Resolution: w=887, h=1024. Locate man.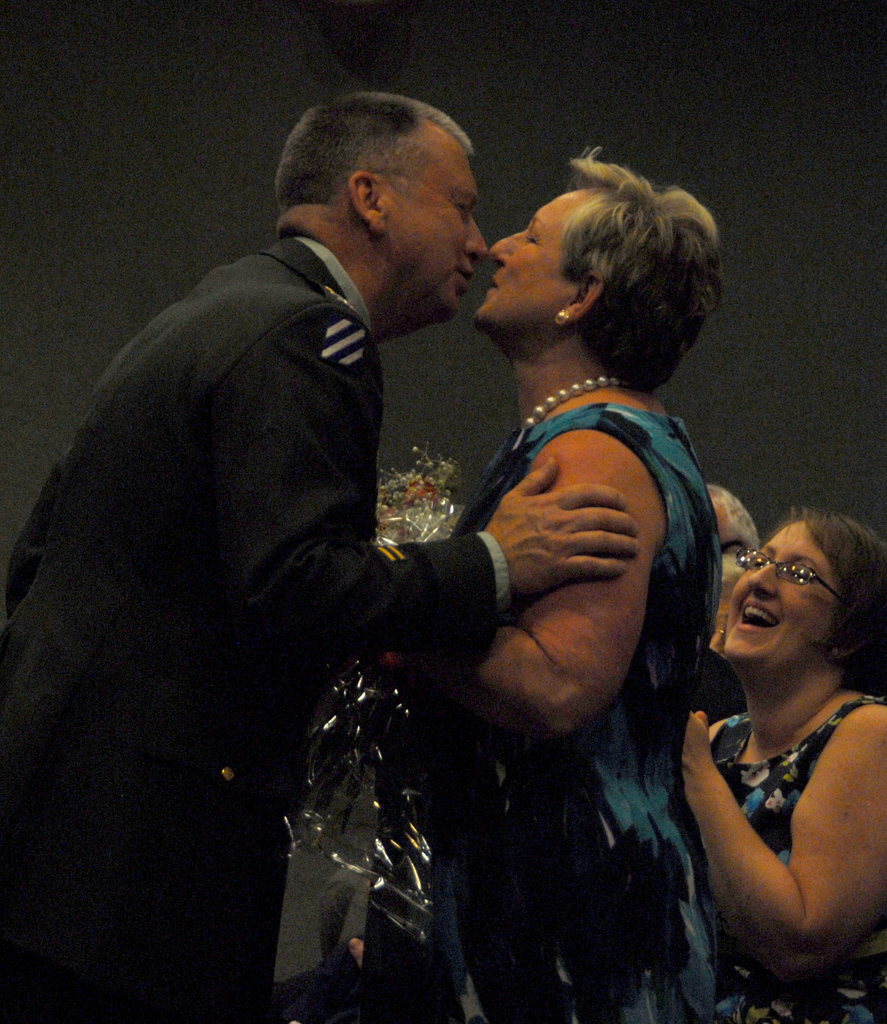
region(58, 86, 638, 991).
